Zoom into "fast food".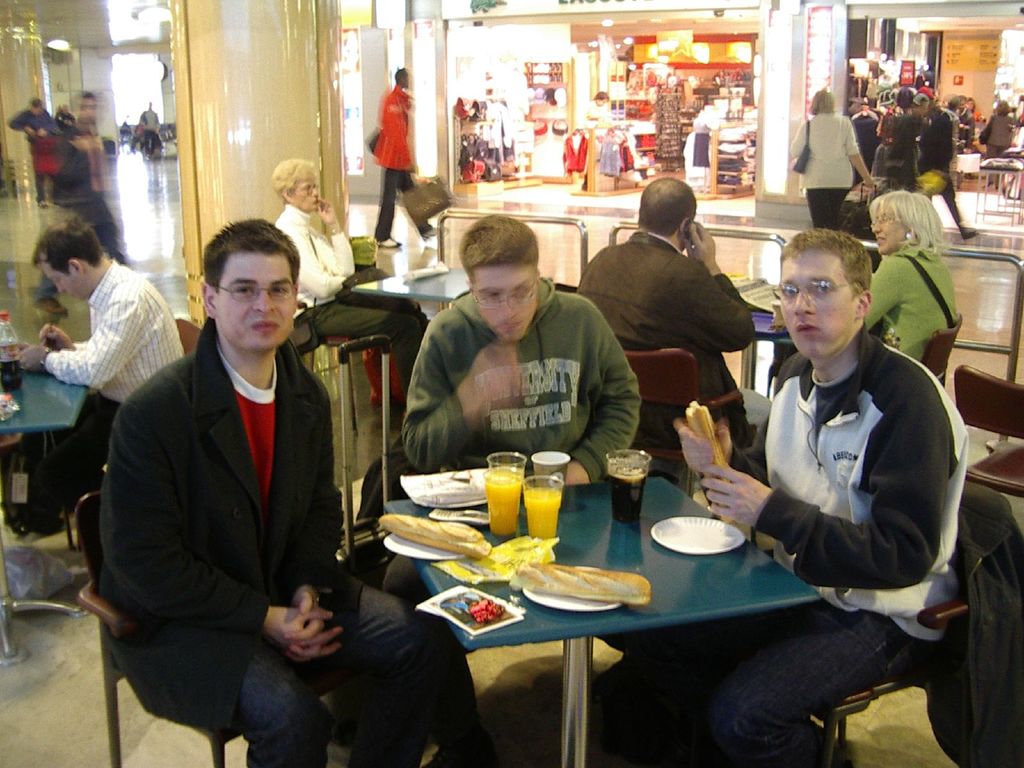
Zoom target: box=[687, 401, 727, 468].
